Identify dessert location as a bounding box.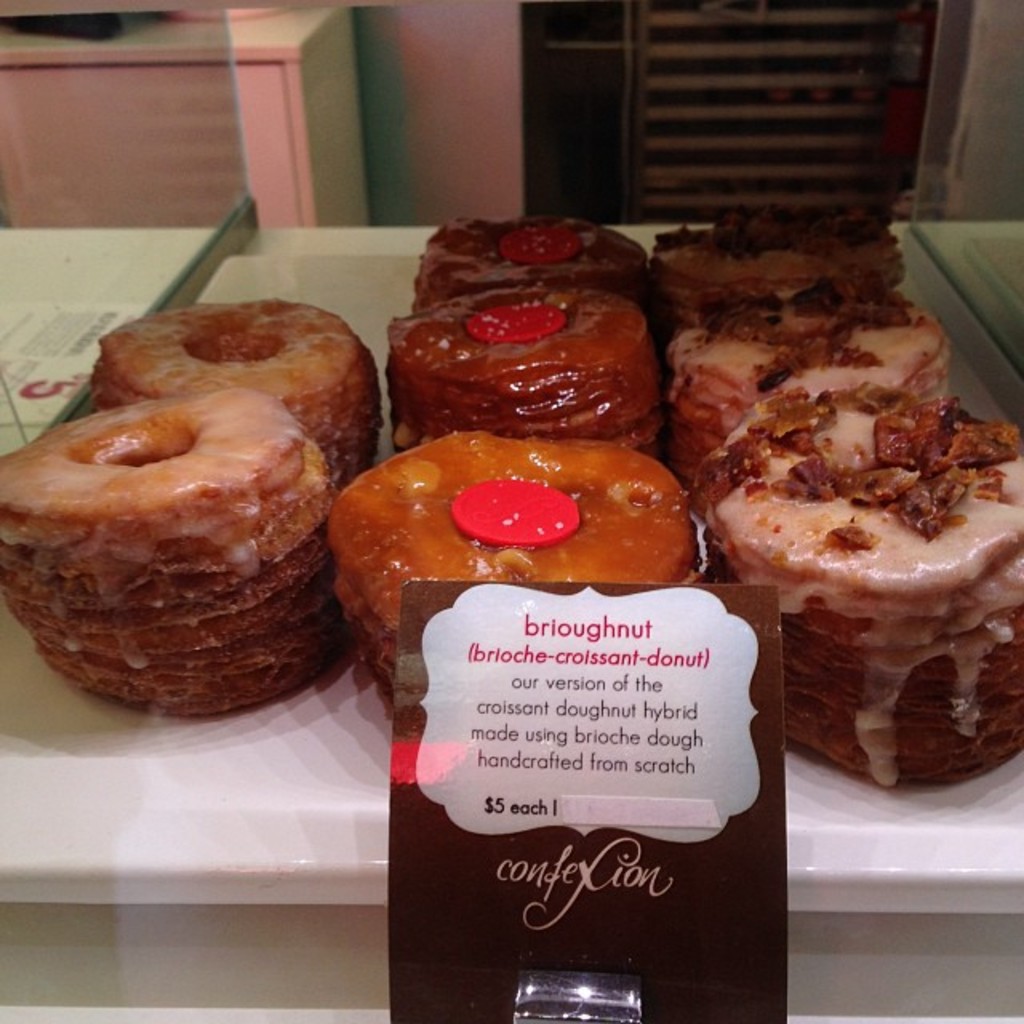
(326,421,693,707).
